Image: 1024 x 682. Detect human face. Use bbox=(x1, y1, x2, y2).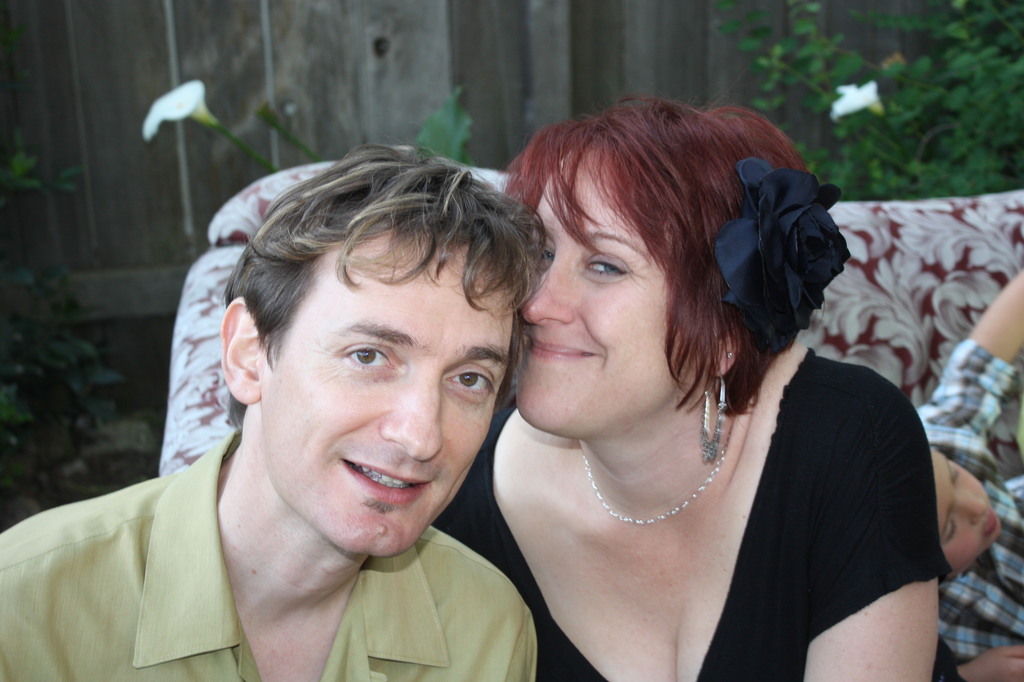
bbox=(258, 225, 518, 553).
